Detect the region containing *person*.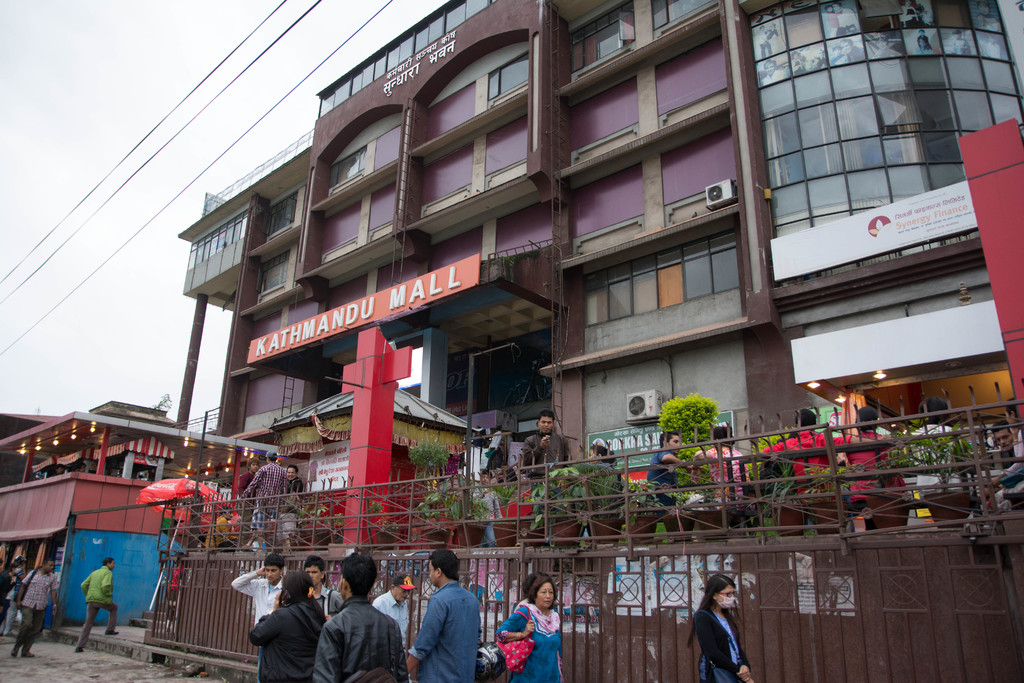
<box>368,573,419,644</box>.
